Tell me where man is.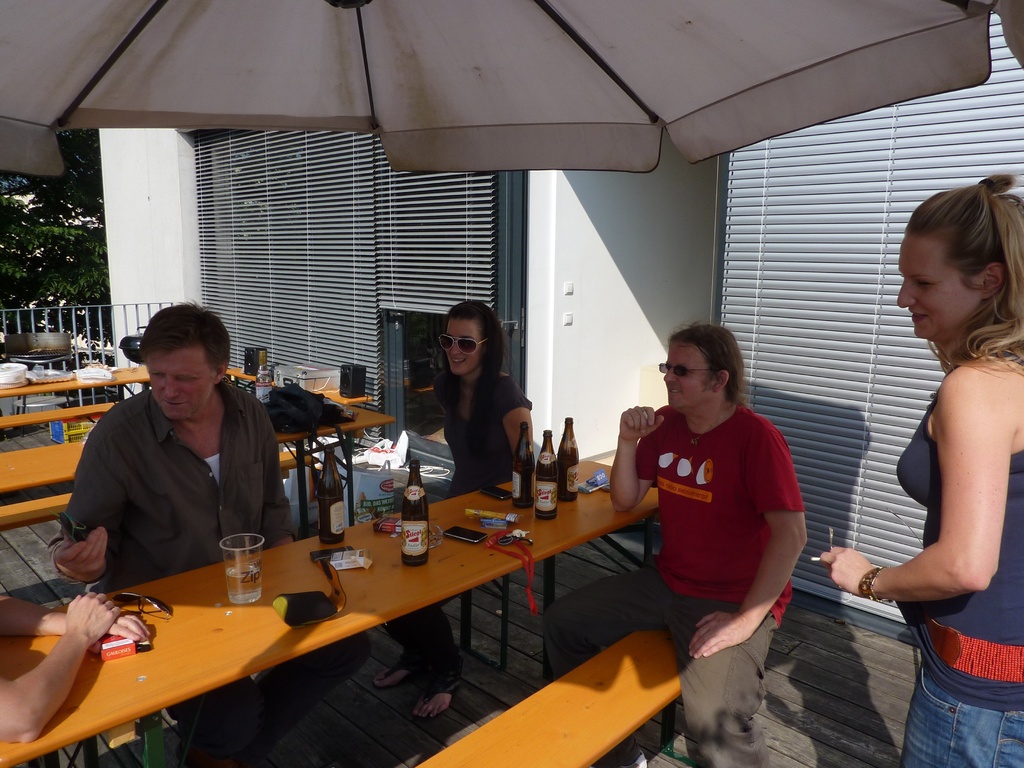
man is at 49, 301, 302, 762.
